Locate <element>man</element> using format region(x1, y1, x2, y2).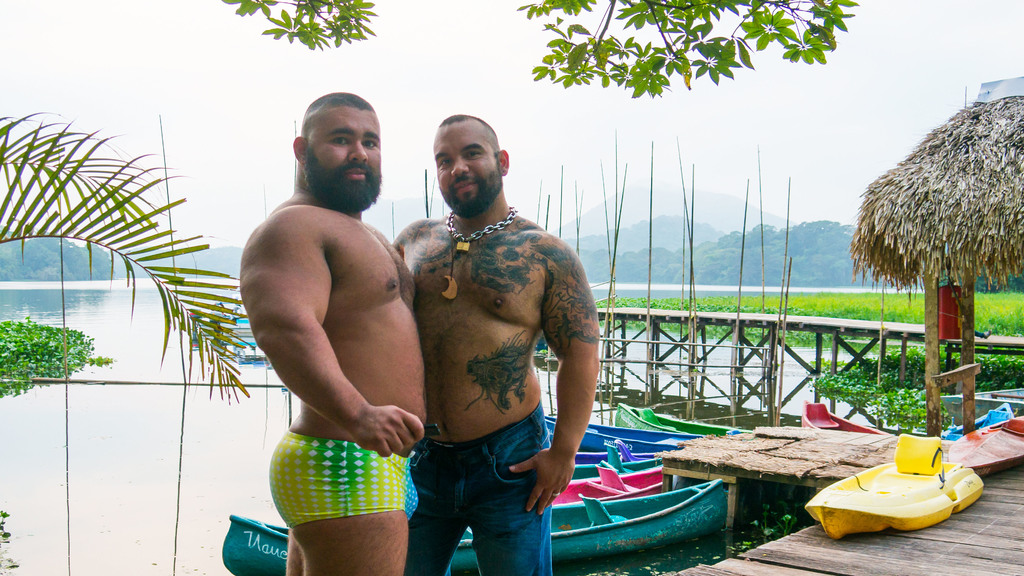
region(237, 88, 436, 575).
